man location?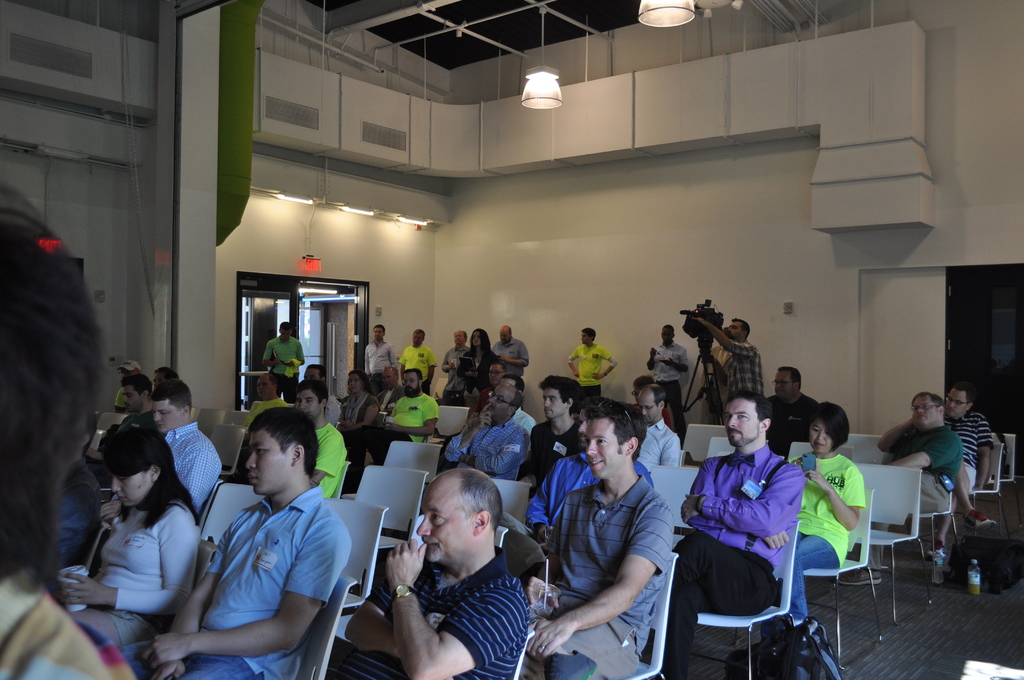
locate(834, 393, 957, 581)
